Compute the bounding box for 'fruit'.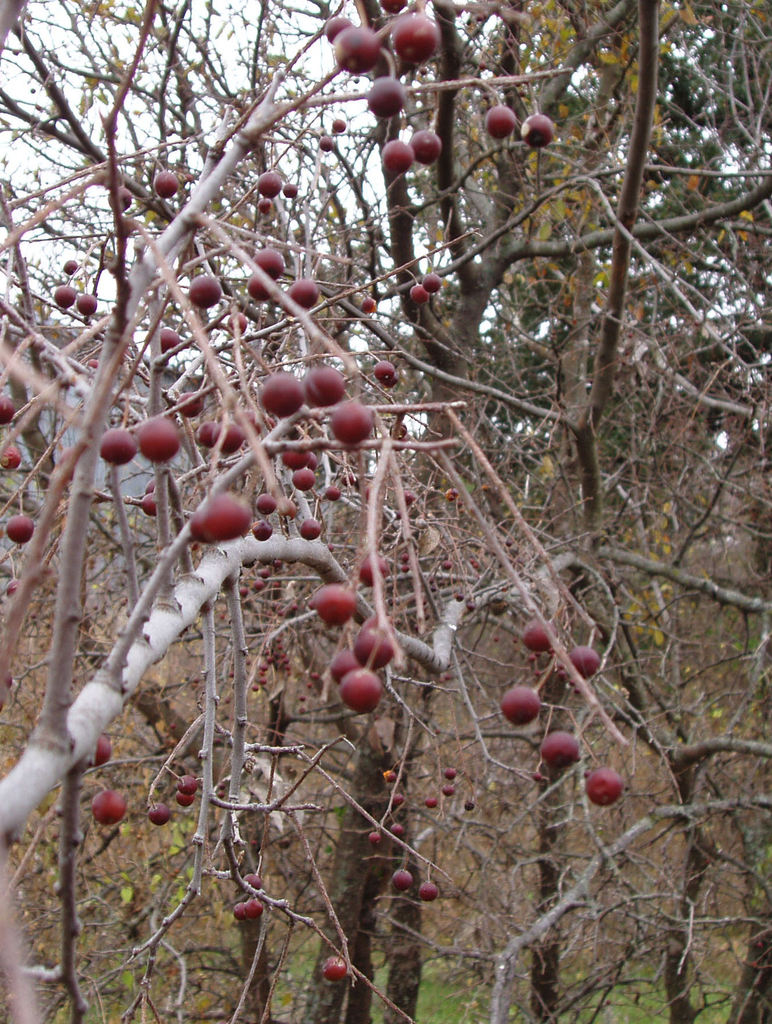
pyautogui.locateOnScreen(522, 111, 552, 144).
